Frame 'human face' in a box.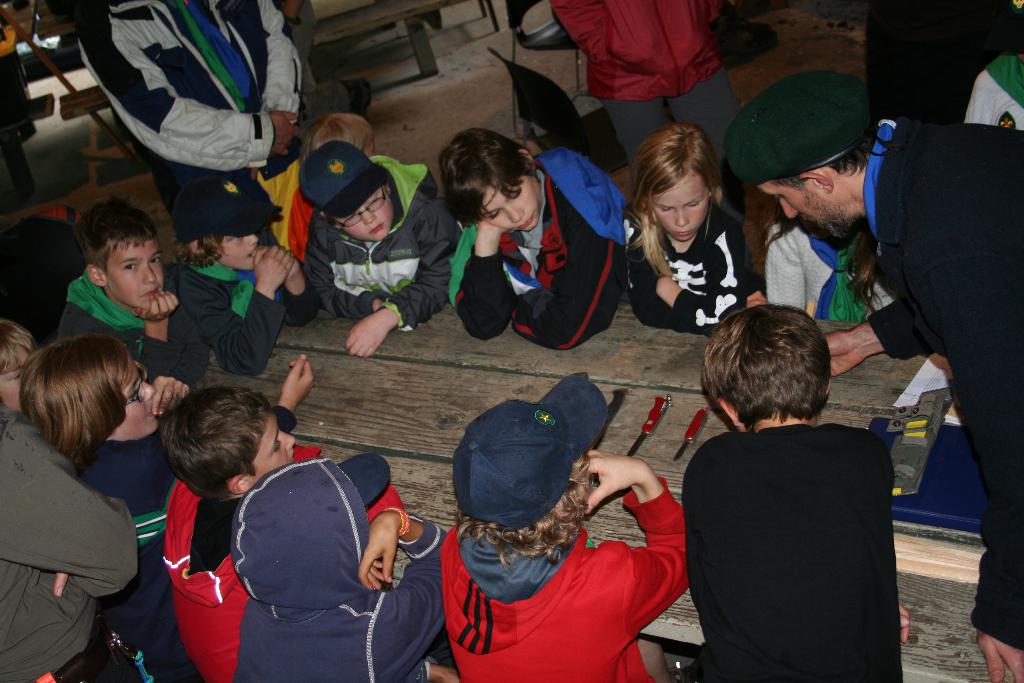
215, 233, 262, 269.
